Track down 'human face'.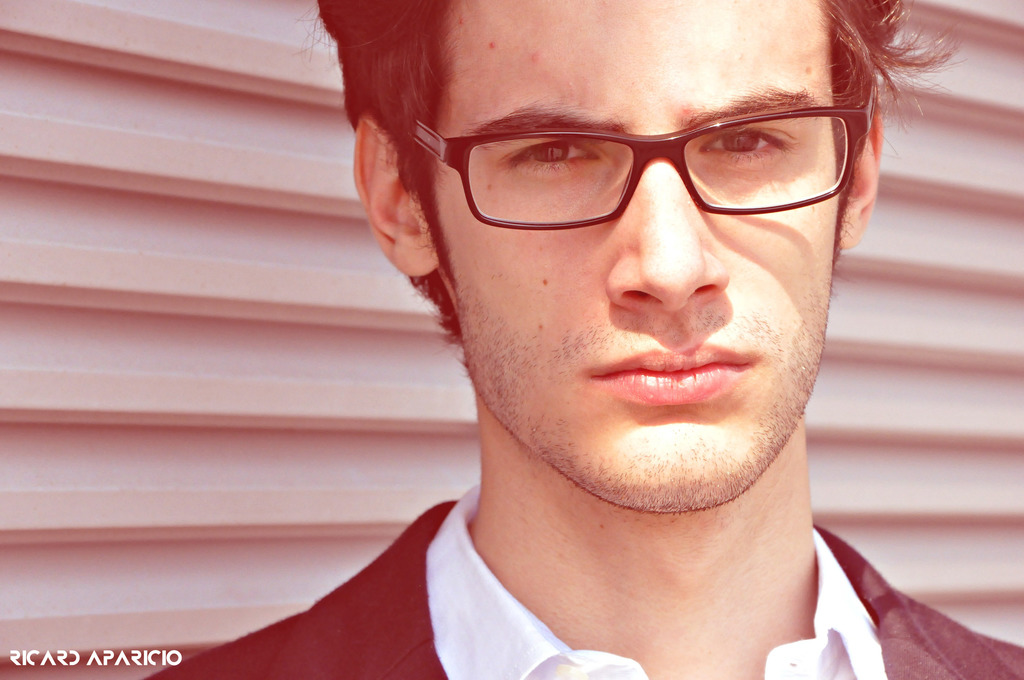
Tracked to crop(421, 1, 846, 511).
